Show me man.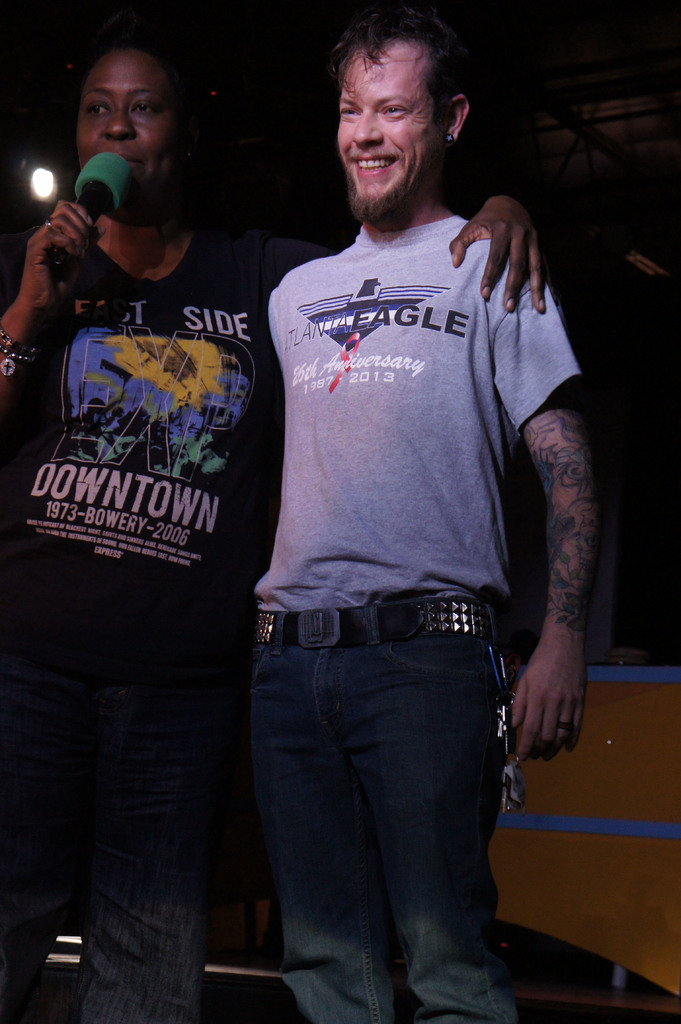
man is here: [x1=221, y1=16, x2=593, y2=1016].
